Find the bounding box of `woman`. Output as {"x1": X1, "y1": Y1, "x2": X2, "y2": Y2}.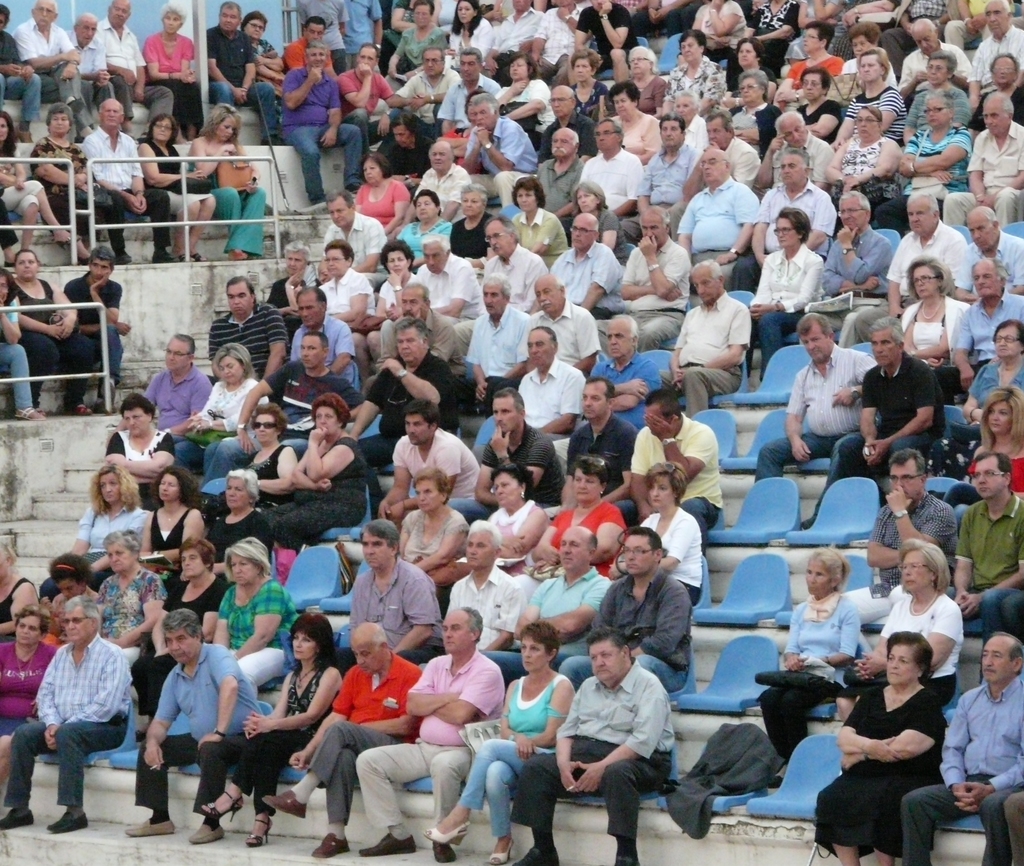
{"x1": 689, "y1": 0, "x2": 754, "y2": 62}.
